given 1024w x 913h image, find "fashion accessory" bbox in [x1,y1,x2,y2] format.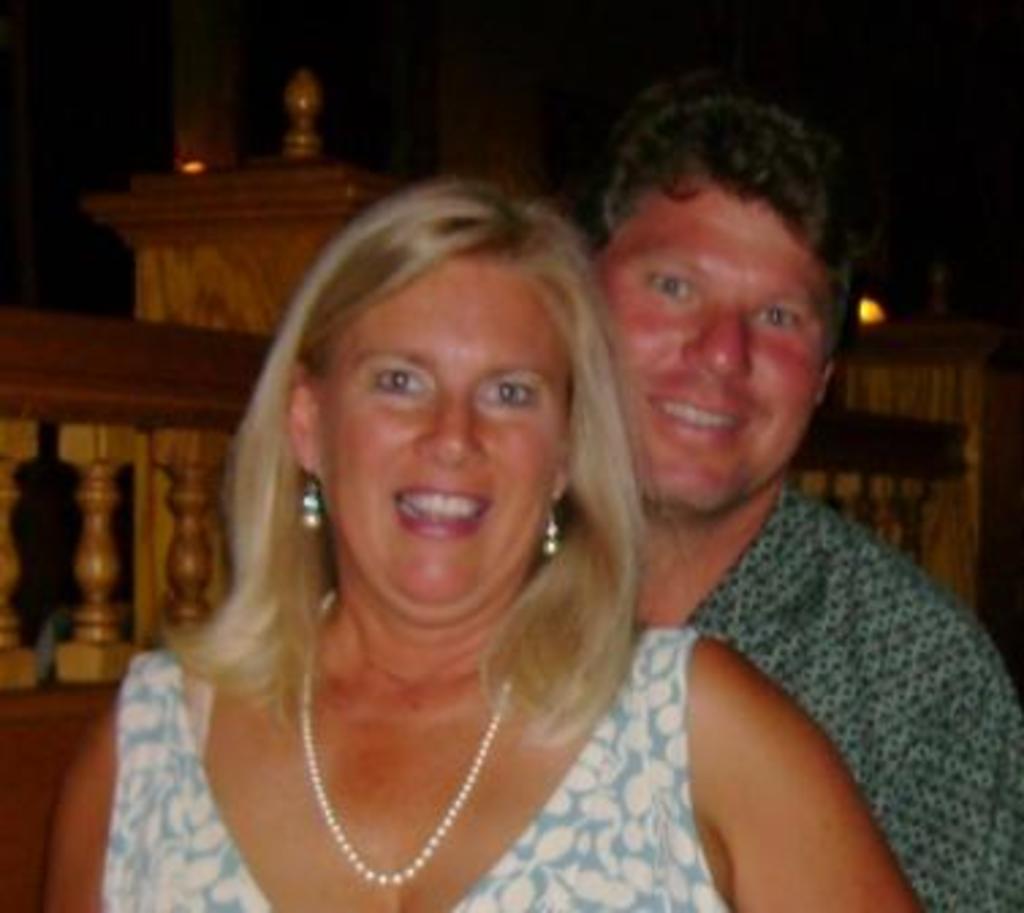
[541,500,568,560].
